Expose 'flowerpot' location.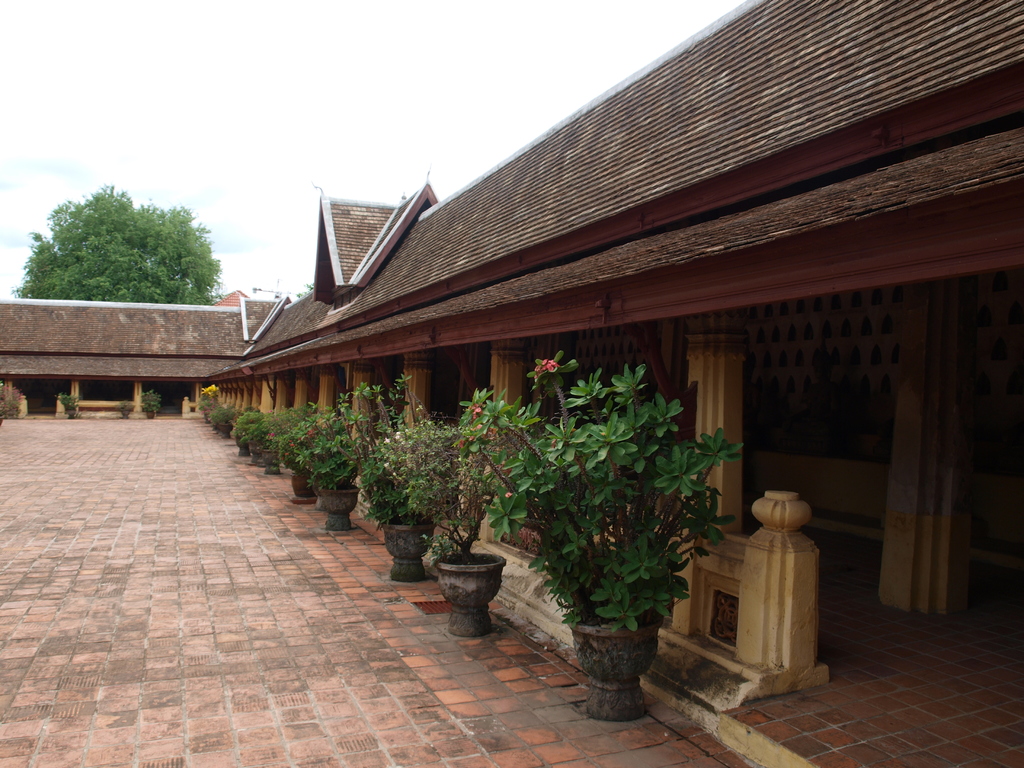
Exposed at (291, 474, 316, 504).
